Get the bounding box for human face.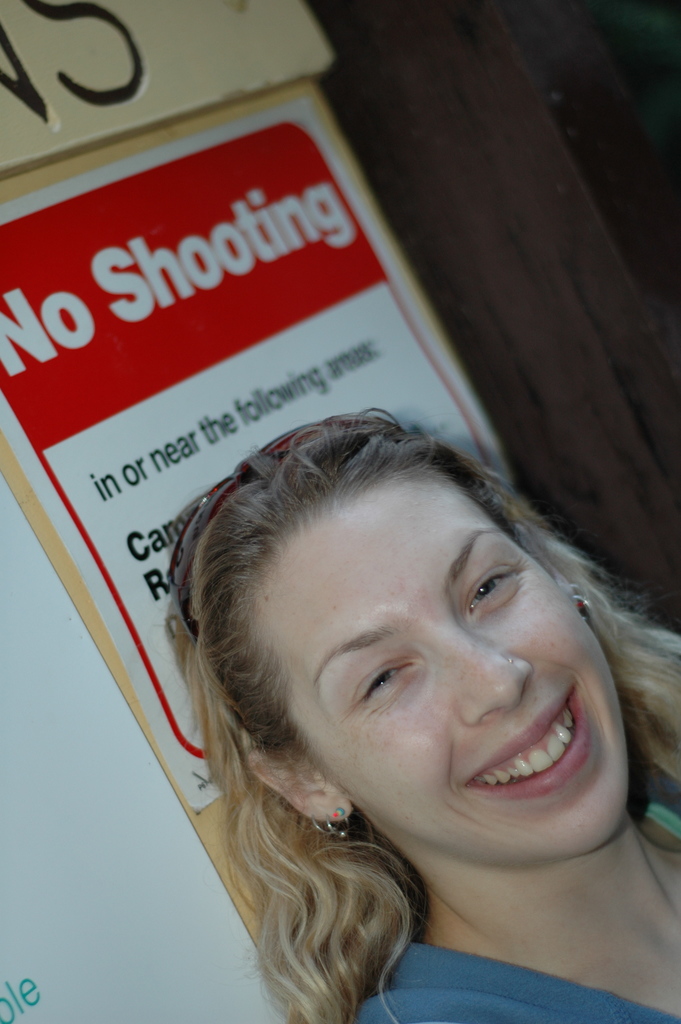
bbox=(248, 465, 632, 852).
